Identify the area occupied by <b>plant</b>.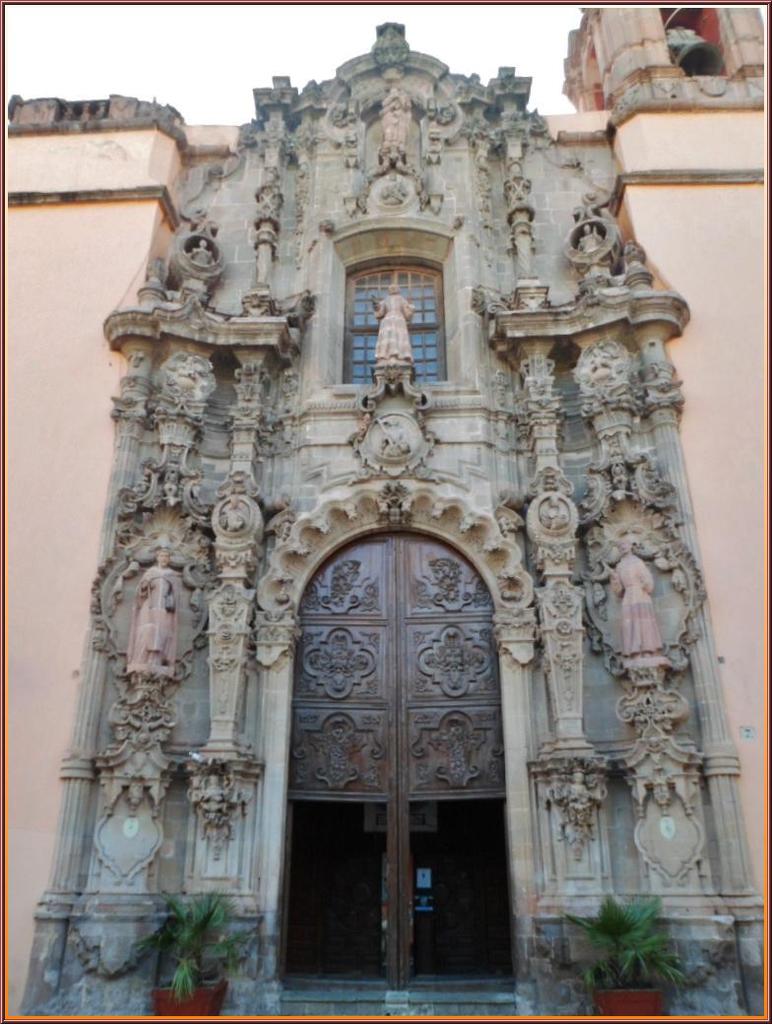
Area: <bbox>137, 893, 263, 993</bbox>.
